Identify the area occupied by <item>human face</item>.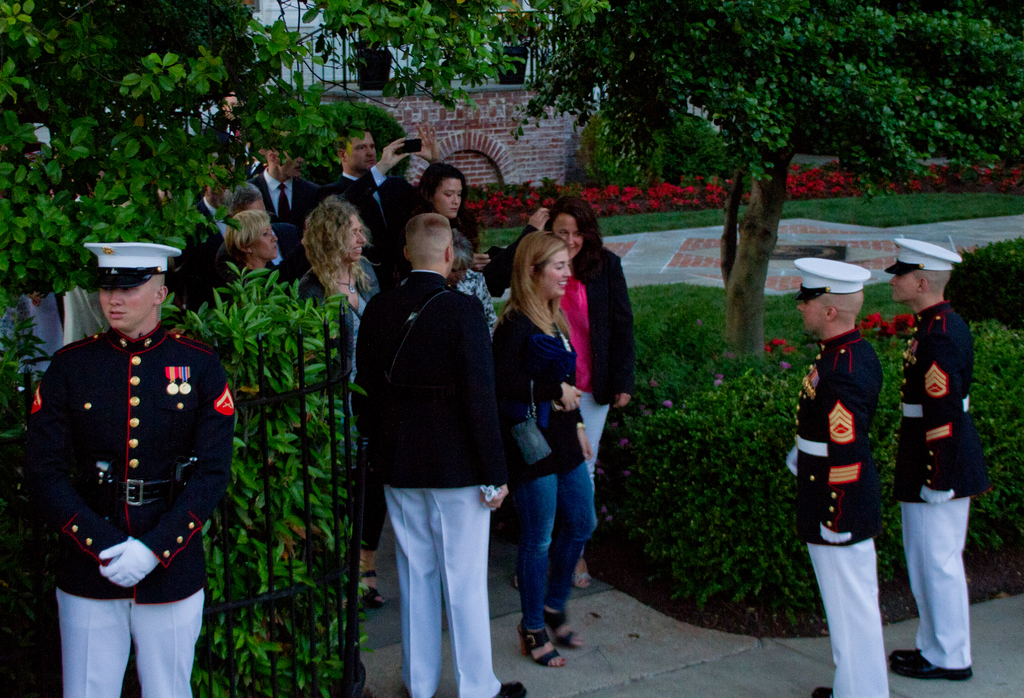
Area: bbox(250, 225, 280, 259).
